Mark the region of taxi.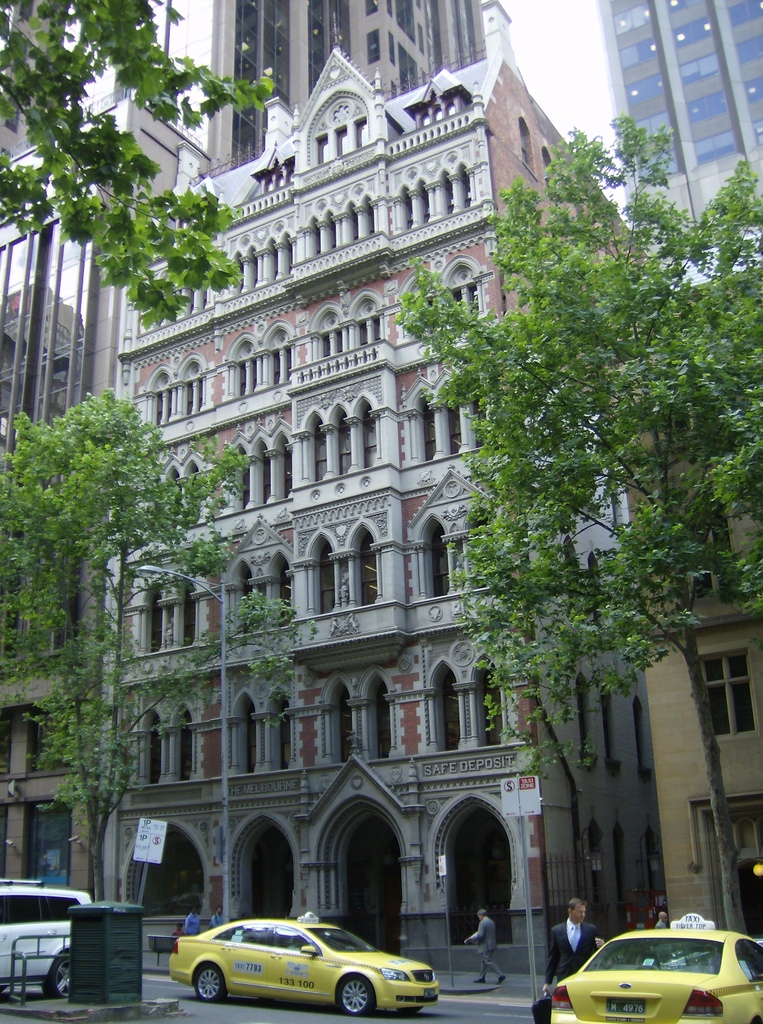
Region: <box>175,907,444,1016</box>.
